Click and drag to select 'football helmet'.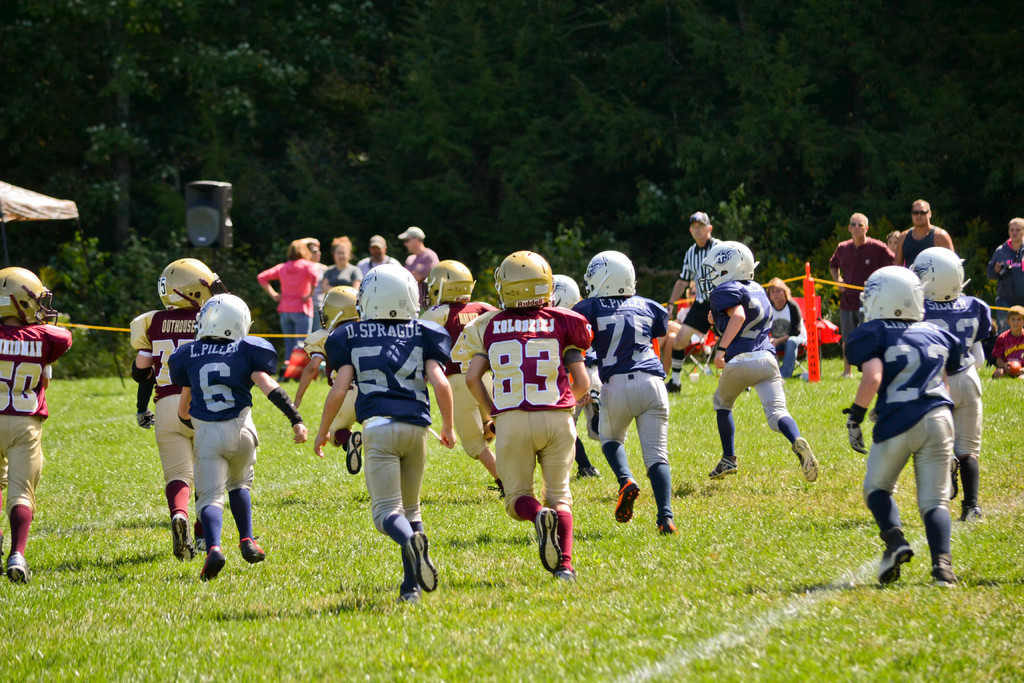
Selection: [left=194, top=287, right=257, bottom=347].
